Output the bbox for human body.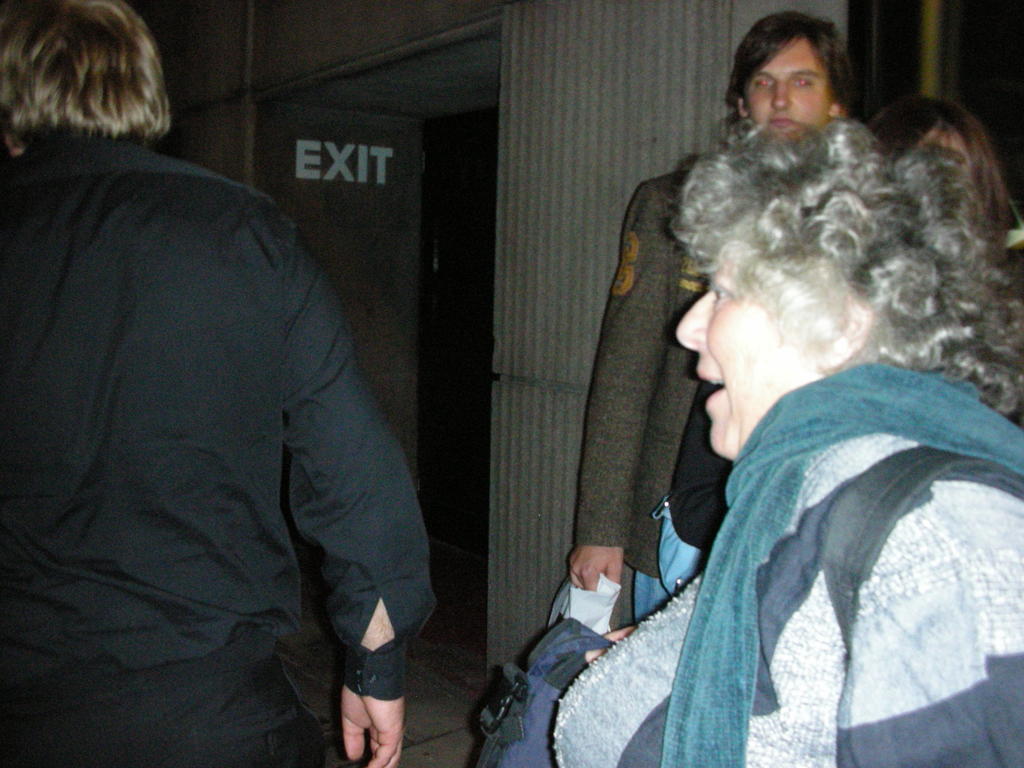
left=27, top=45, right=463, bottom=767.
